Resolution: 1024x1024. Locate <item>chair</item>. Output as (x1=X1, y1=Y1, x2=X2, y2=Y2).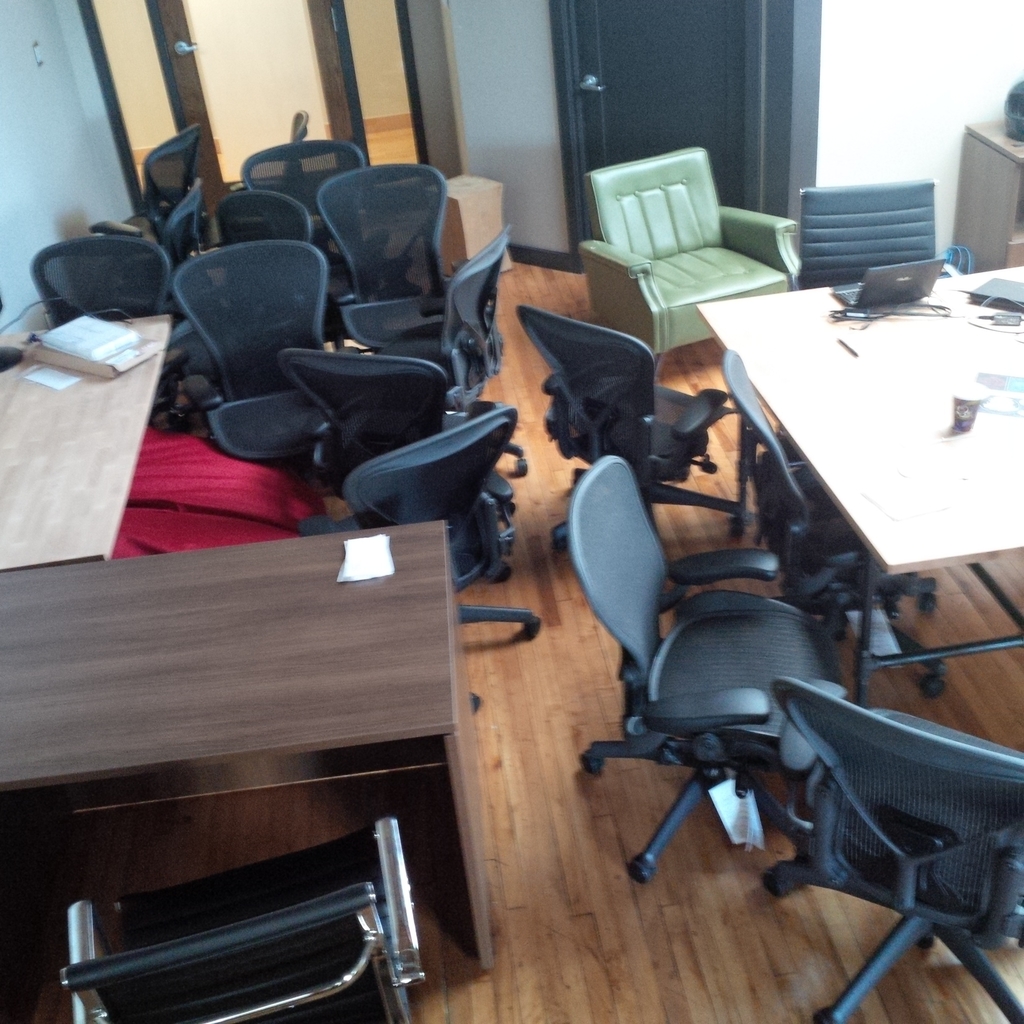
(x1=29, y1=225, x2=175, y2=410).
